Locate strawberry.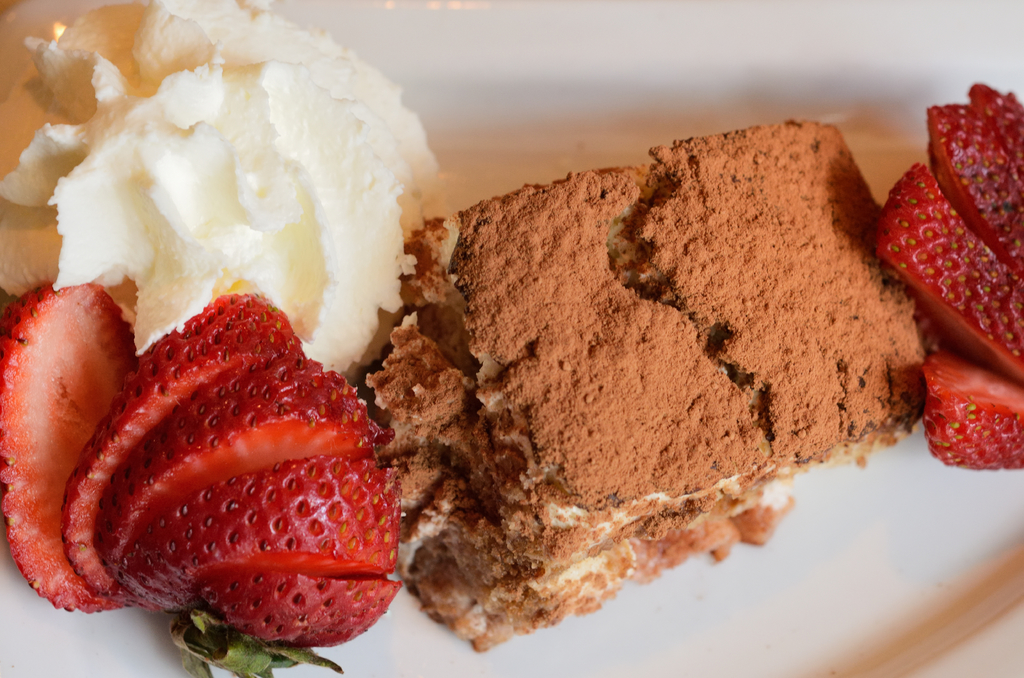
Bounding box: <region>964, 74, 1023, 190</region>.
